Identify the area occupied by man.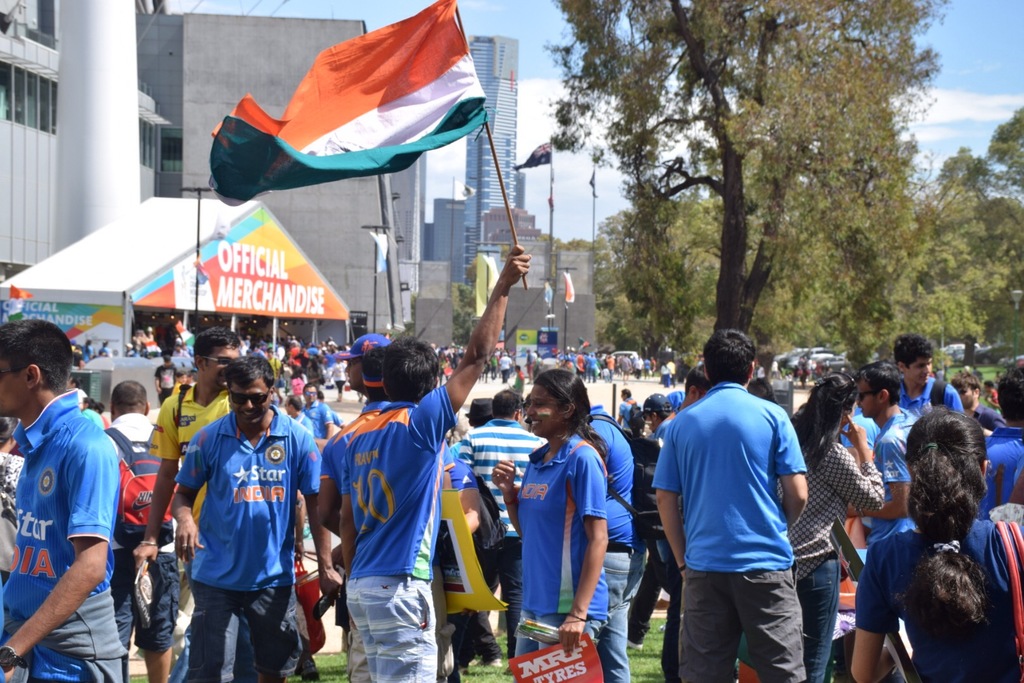
Area: box(854, 365, 922, 561).
